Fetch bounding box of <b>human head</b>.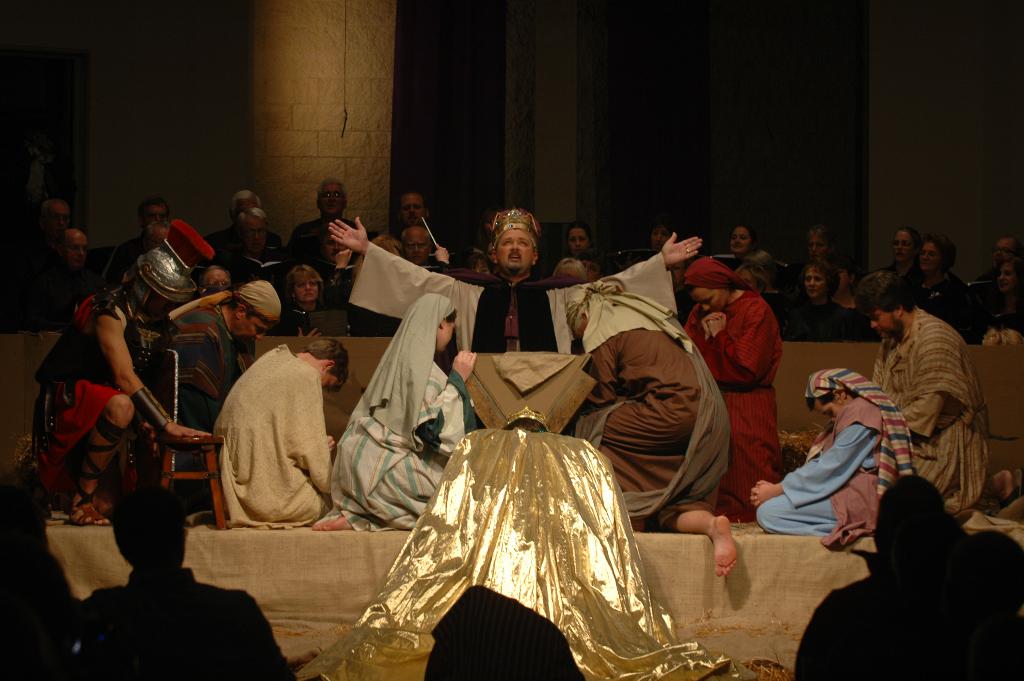
Bbox: <bbox>221, 281, 281, 345</bbox>.
